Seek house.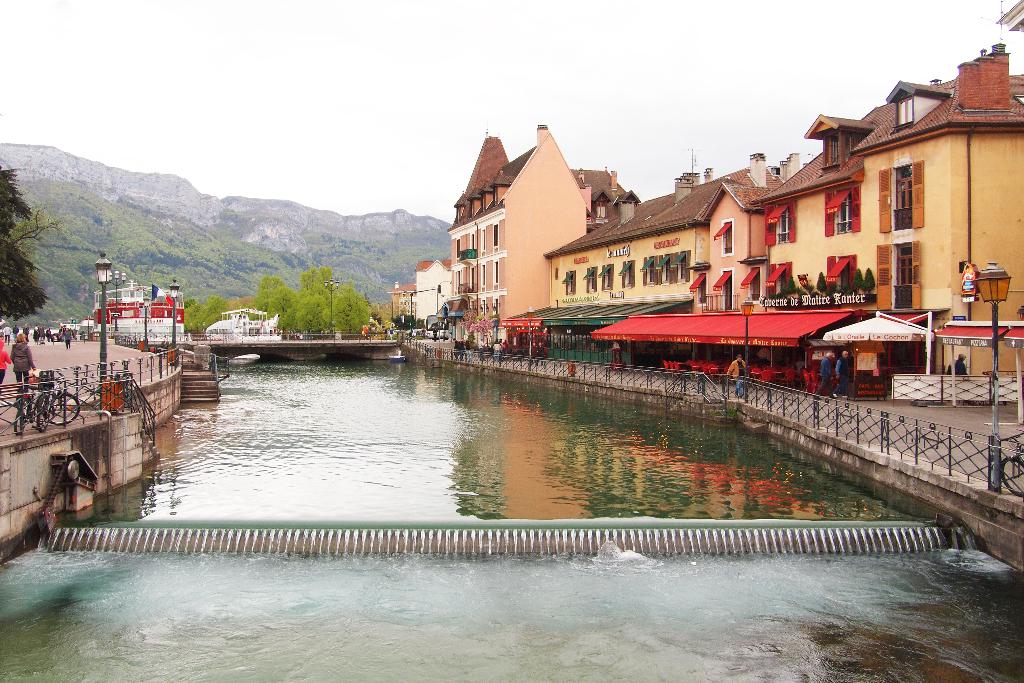
crop(202, 303, 283, 341).
